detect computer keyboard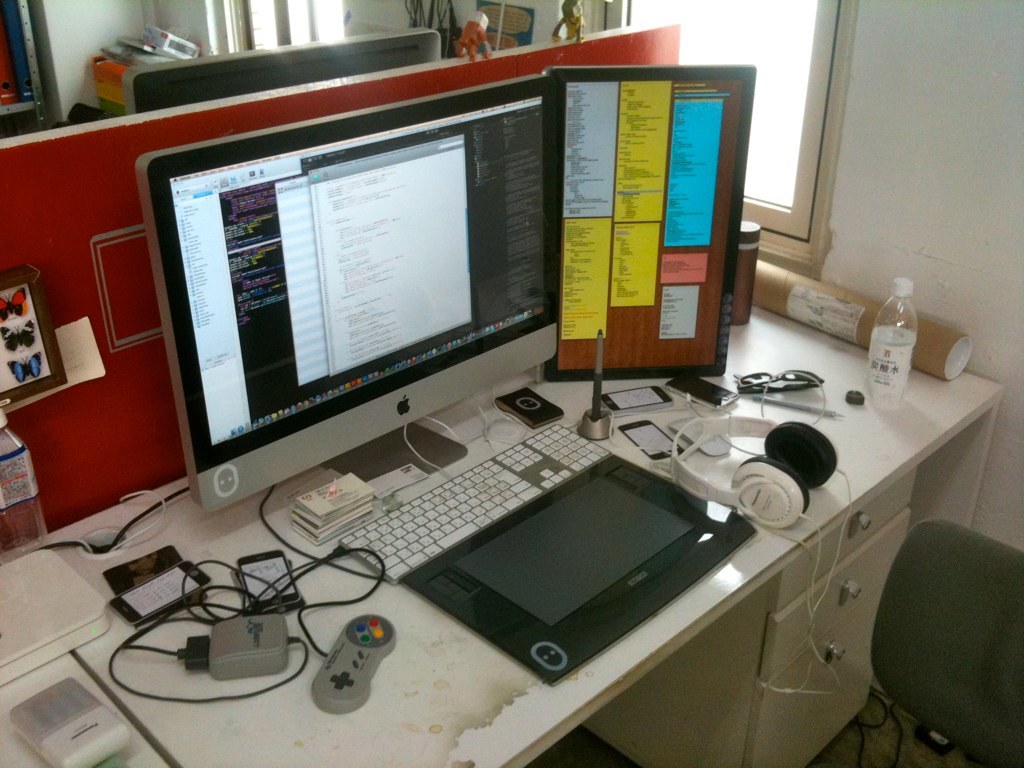
left=335, top=423, right=618, bottom=587
